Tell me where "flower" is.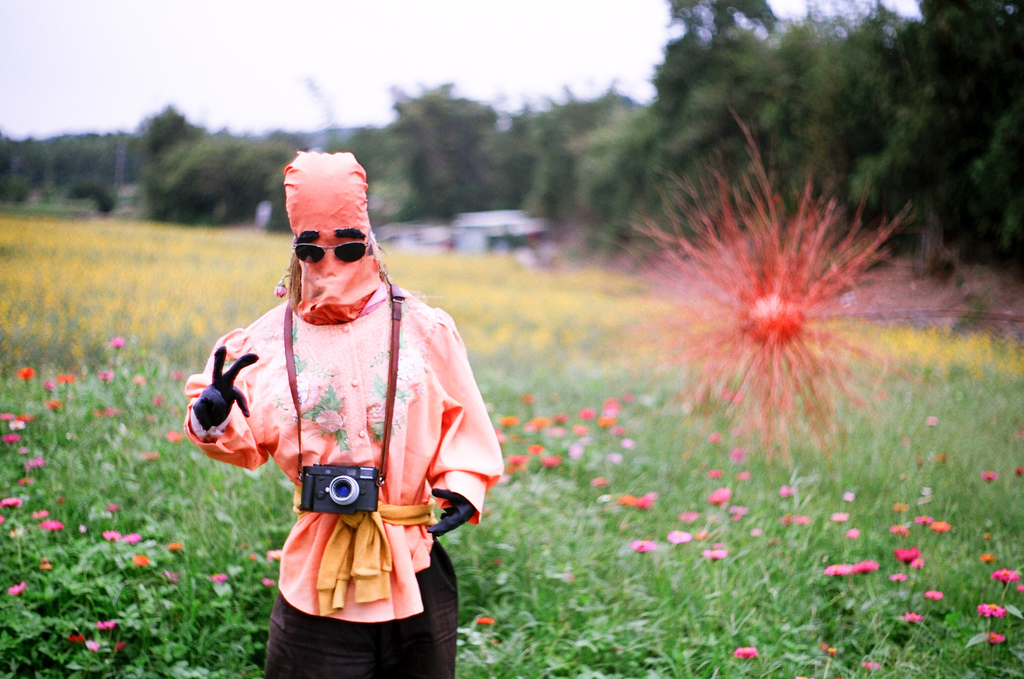
"flower" is at (96,621,120,636).
